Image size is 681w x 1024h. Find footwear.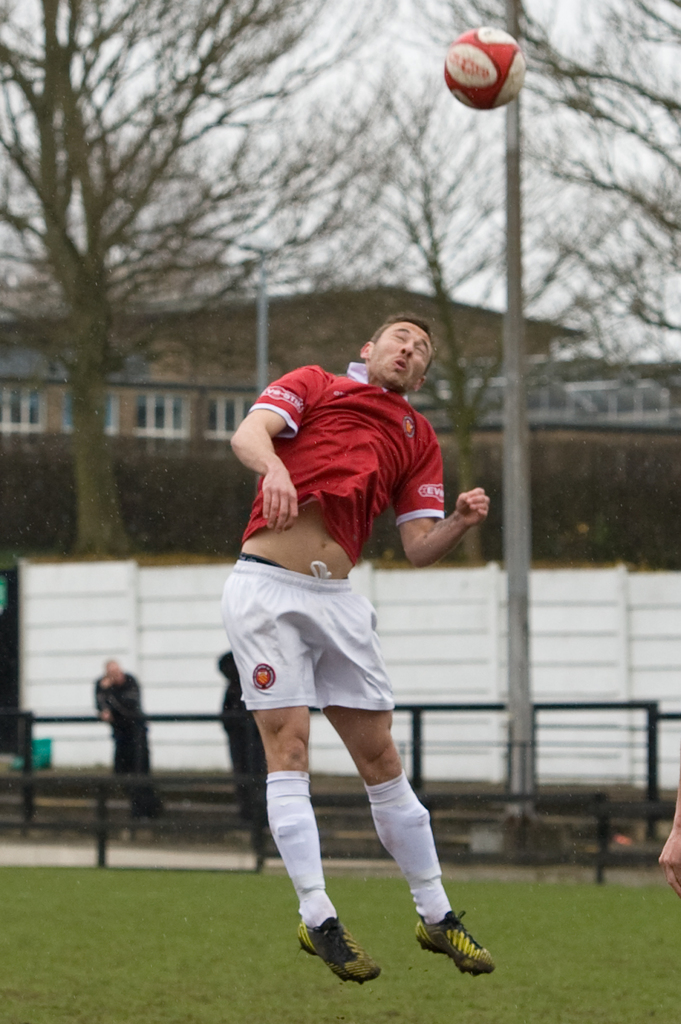
crop(416, 917, 491, 982).
